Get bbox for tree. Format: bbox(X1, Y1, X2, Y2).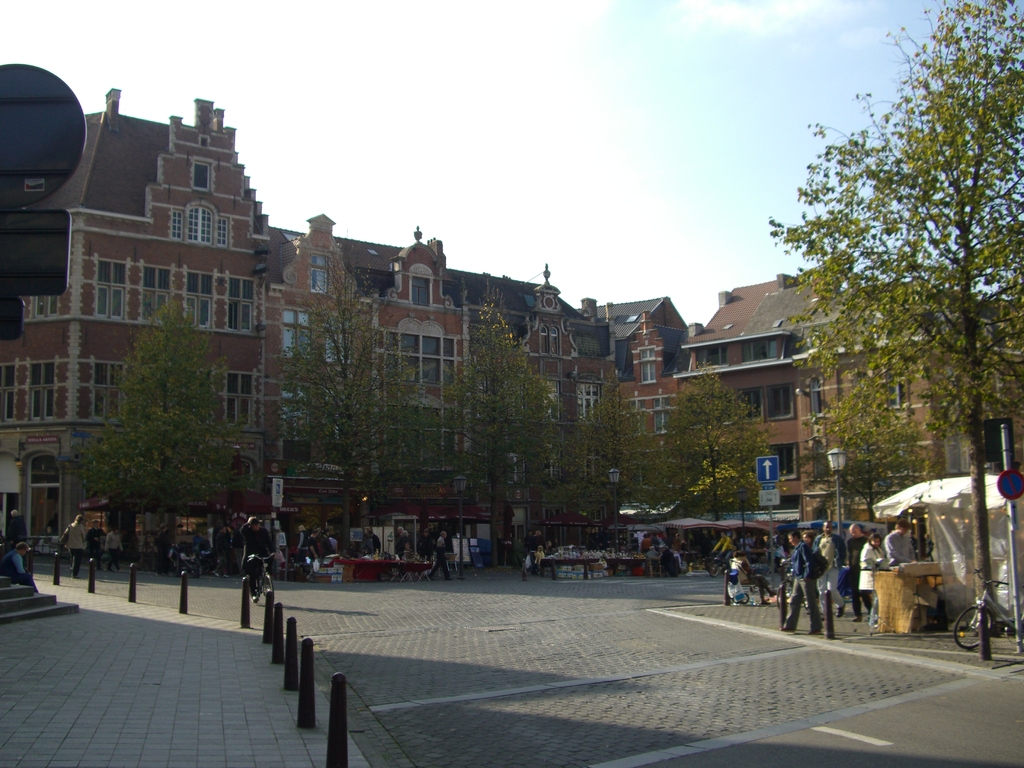
bbox(799, 377, 936, 520).
